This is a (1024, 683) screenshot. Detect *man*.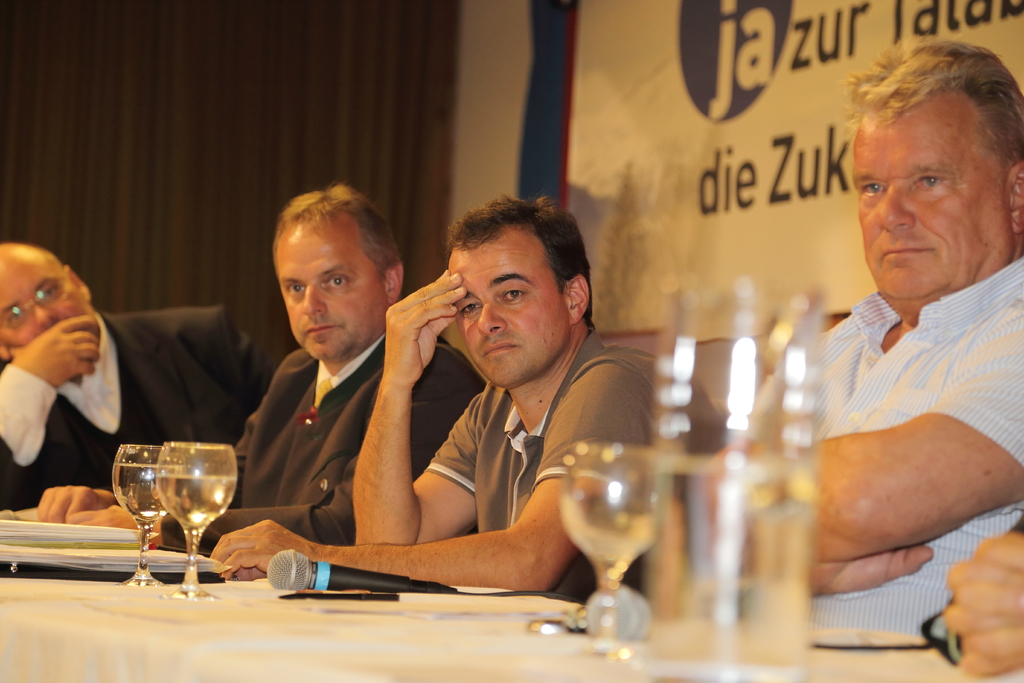
bbox(33, 173, 488, 568).
